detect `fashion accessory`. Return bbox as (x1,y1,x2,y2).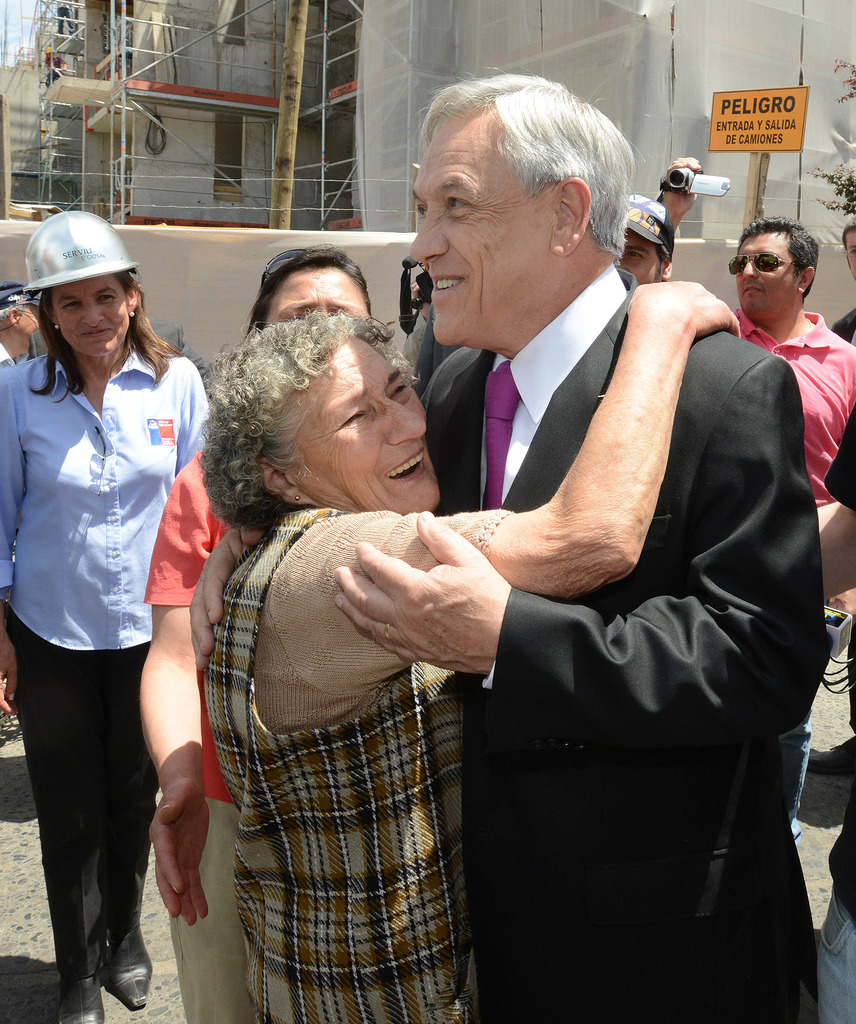
(106,931,154,1004).
